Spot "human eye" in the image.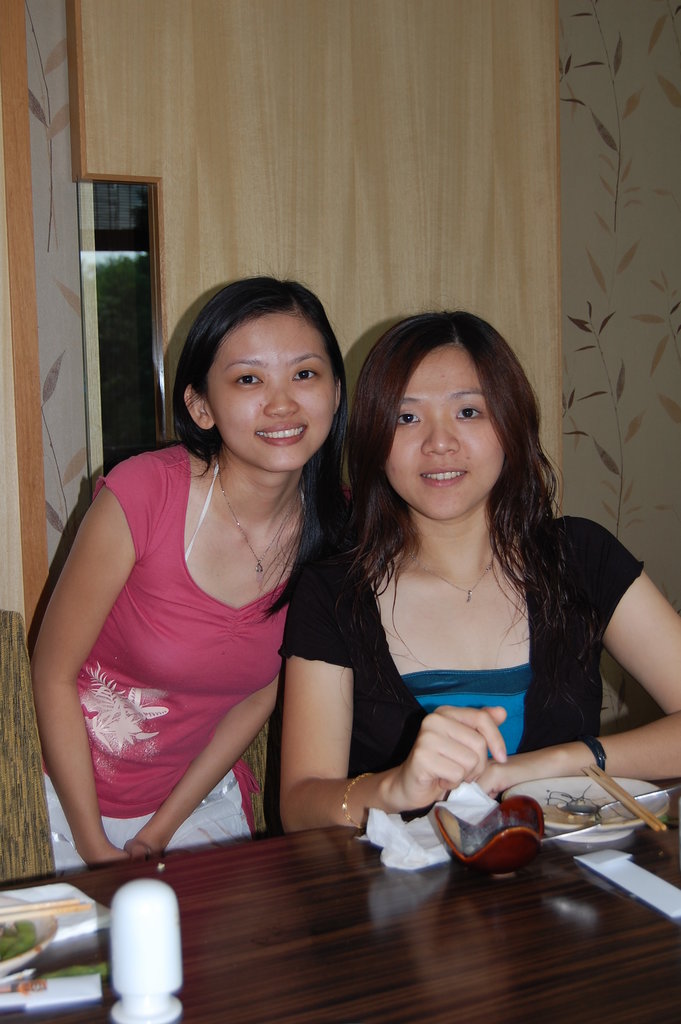
"human eye" found at <region>226, 370, 268, 390</region>.
